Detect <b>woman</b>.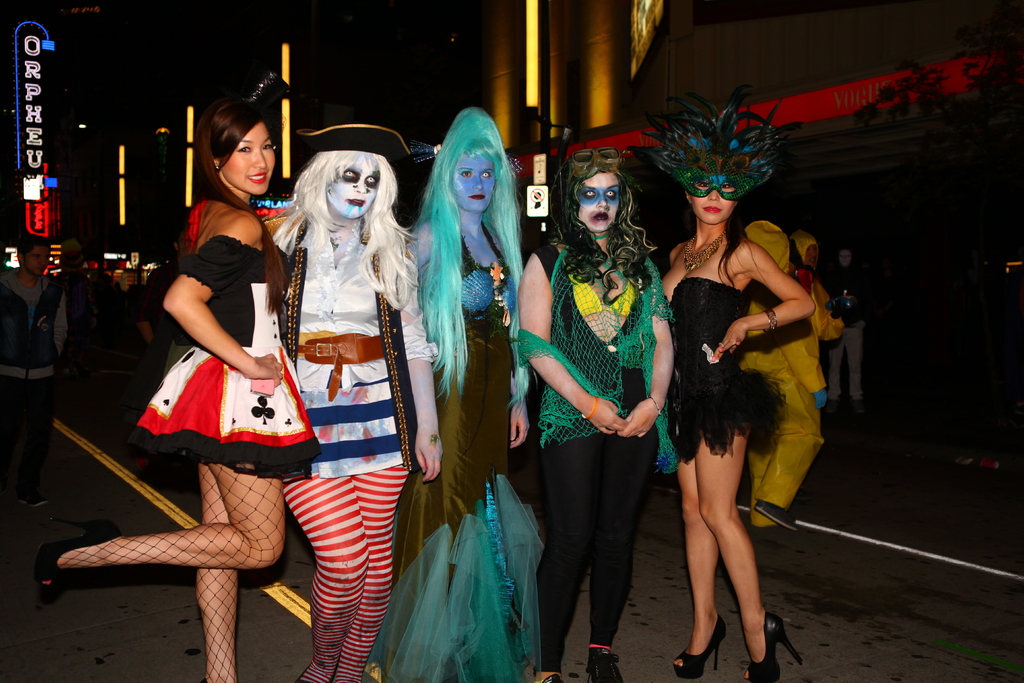
Detected at 268, 111, 446, 682.
